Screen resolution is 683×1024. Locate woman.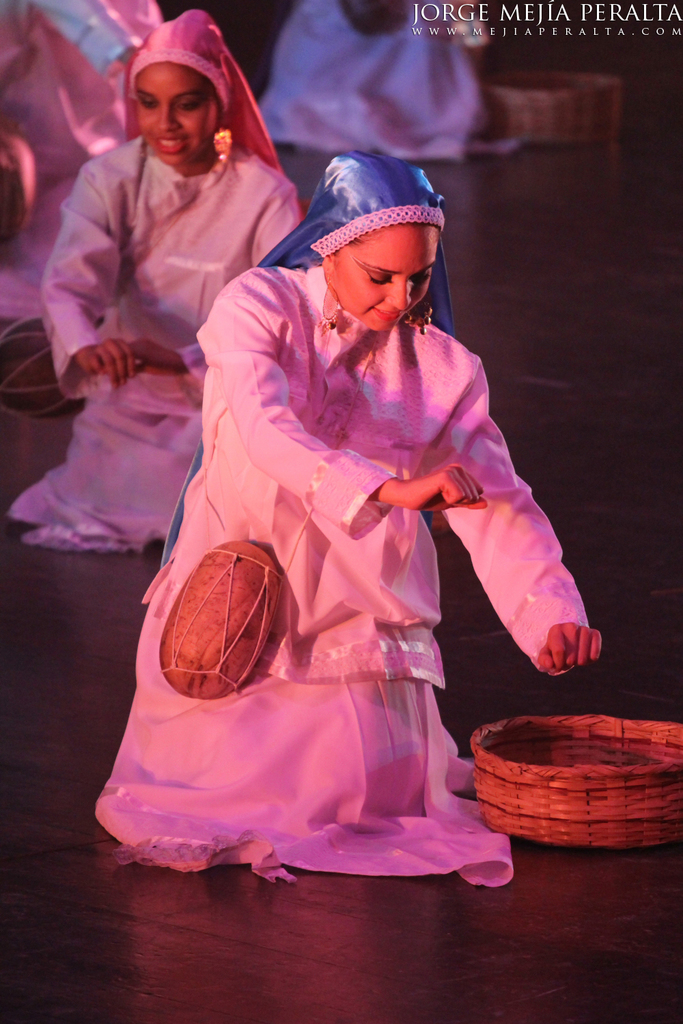
[1,3,309,566].
